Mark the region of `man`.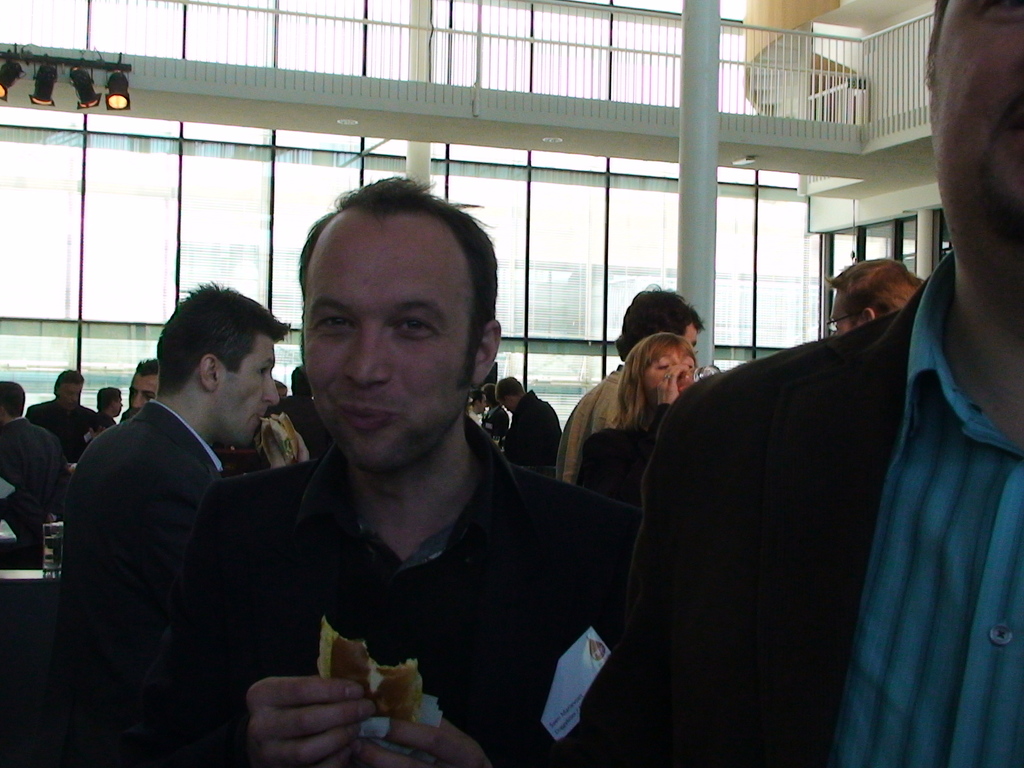
Region: [127, 358, 158, 410].
